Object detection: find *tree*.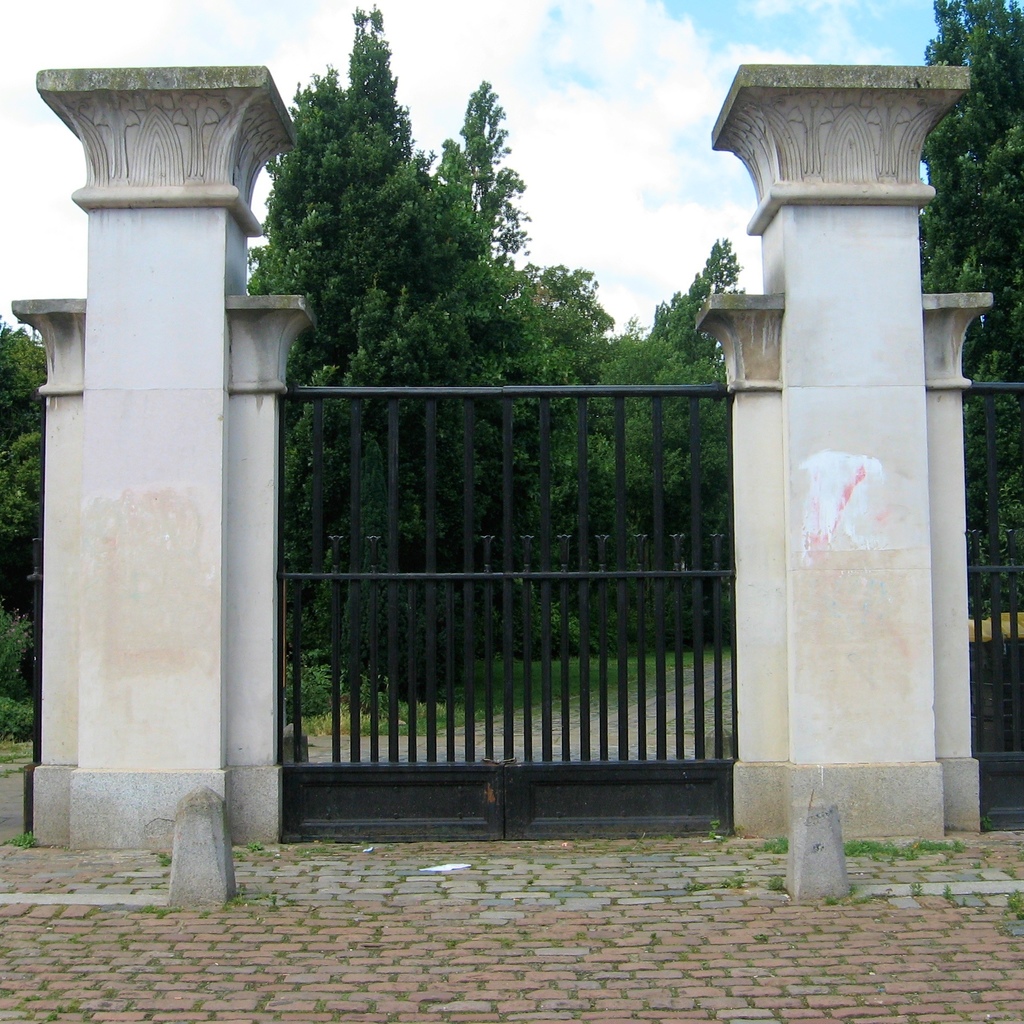
{"x1": 495, "y1": 232, "x2": 740, "y2": 659}.
